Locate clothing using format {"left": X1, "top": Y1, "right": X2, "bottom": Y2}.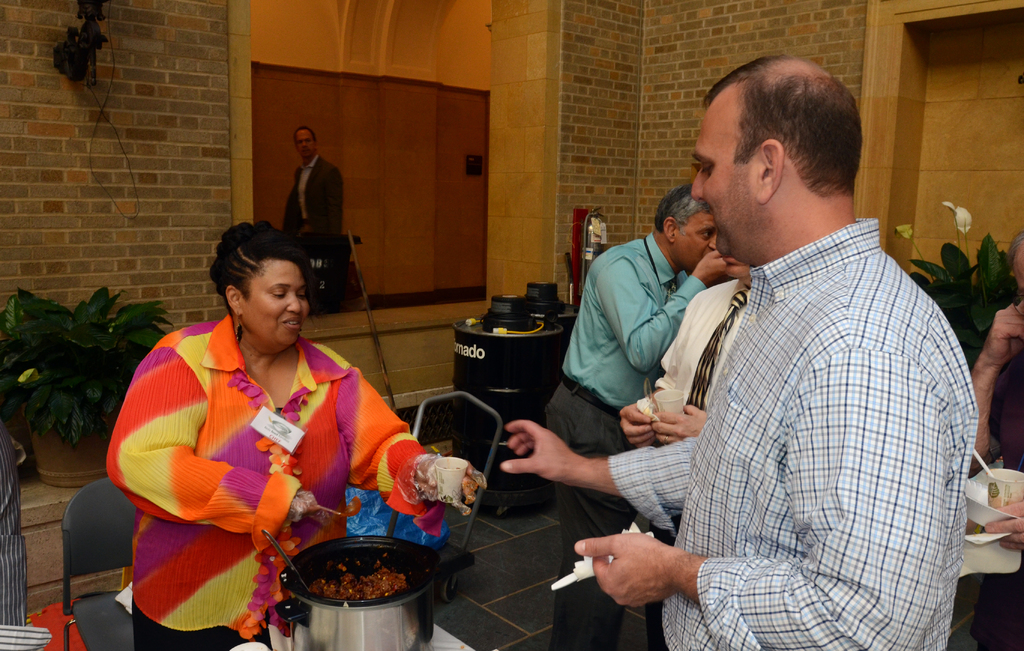
{"left": 627, "top": 262, "right": 765, "bottom": 453}.
